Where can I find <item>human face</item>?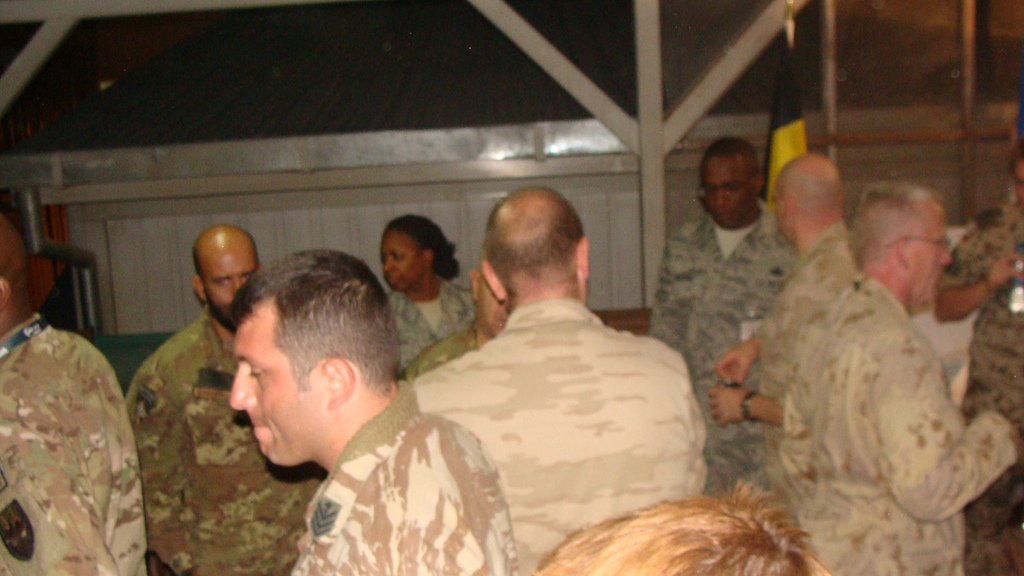
You can find it at rect(228, 316, 329, 467).
